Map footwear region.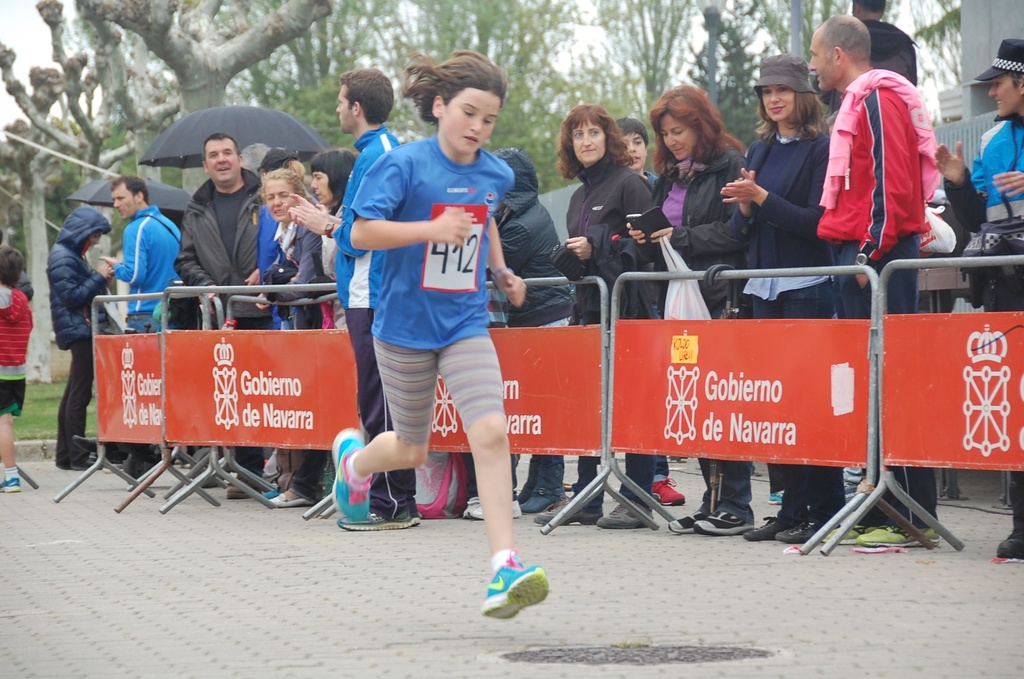
Mapped to bbox=[995, 530, 1023, 555].
